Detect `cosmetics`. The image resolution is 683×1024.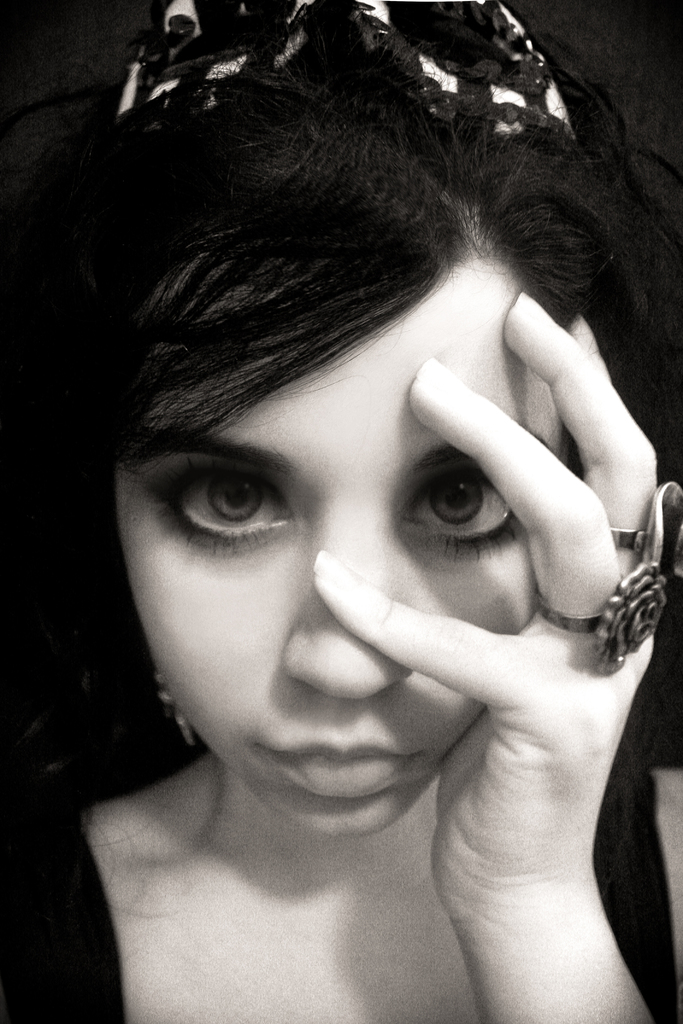
305,545,383,592.
